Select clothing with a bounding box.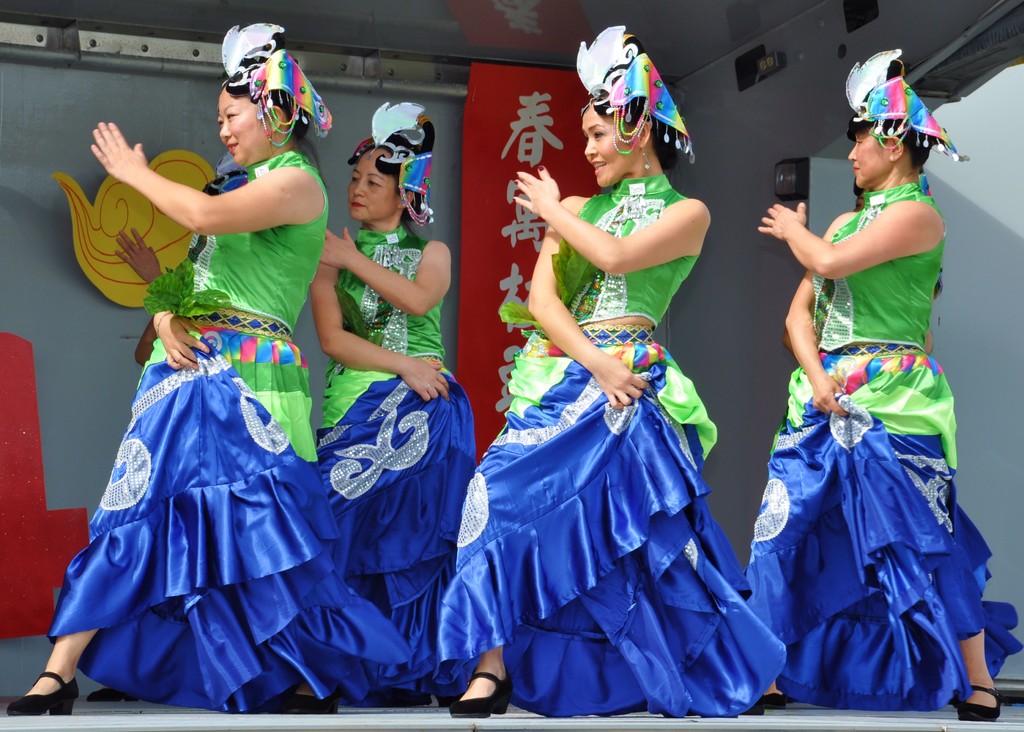
locate(61, 129, 353, 675).
